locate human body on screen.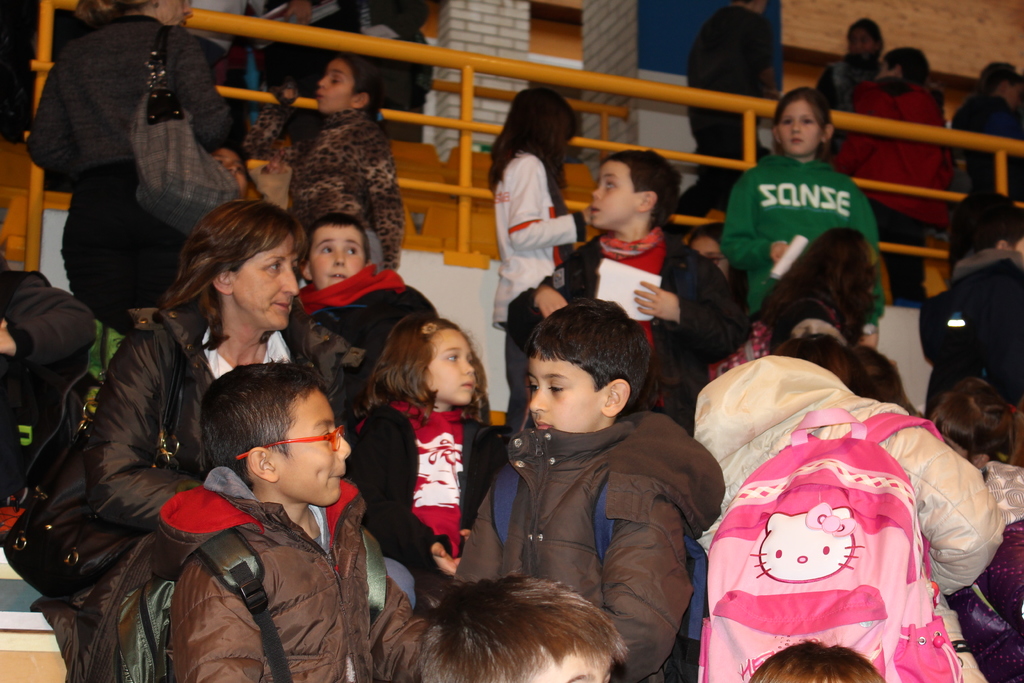
On screen at box=[672, 0, 790, 220].
